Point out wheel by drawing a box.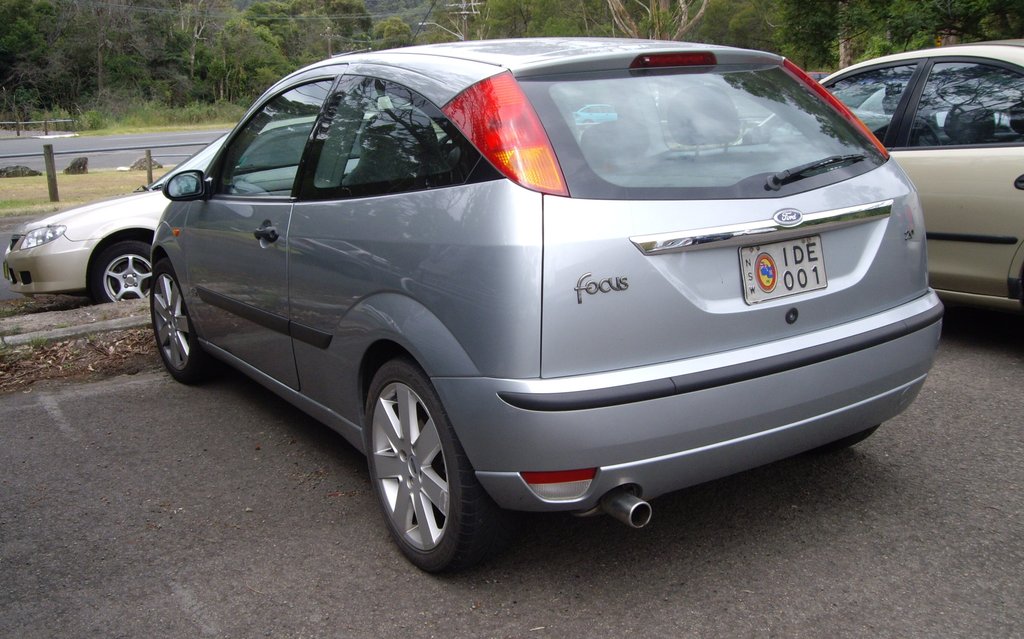
[left=146, top=261, right=213, bottom=388].
